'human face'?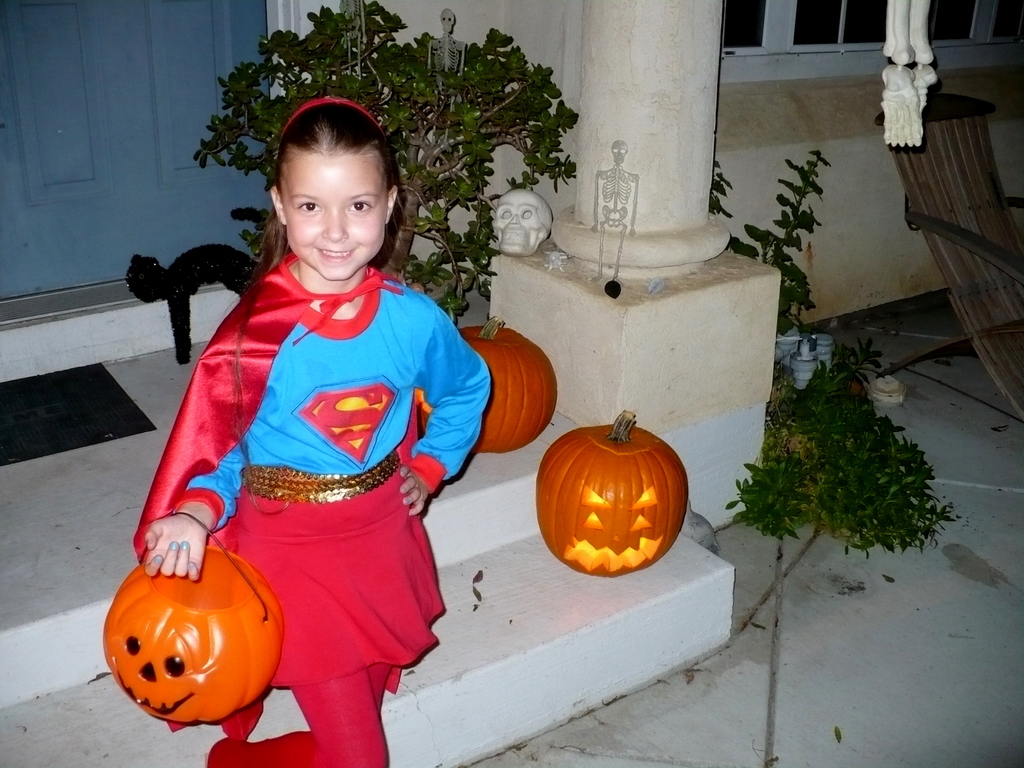
BBox(491, 192, 544, 259)
